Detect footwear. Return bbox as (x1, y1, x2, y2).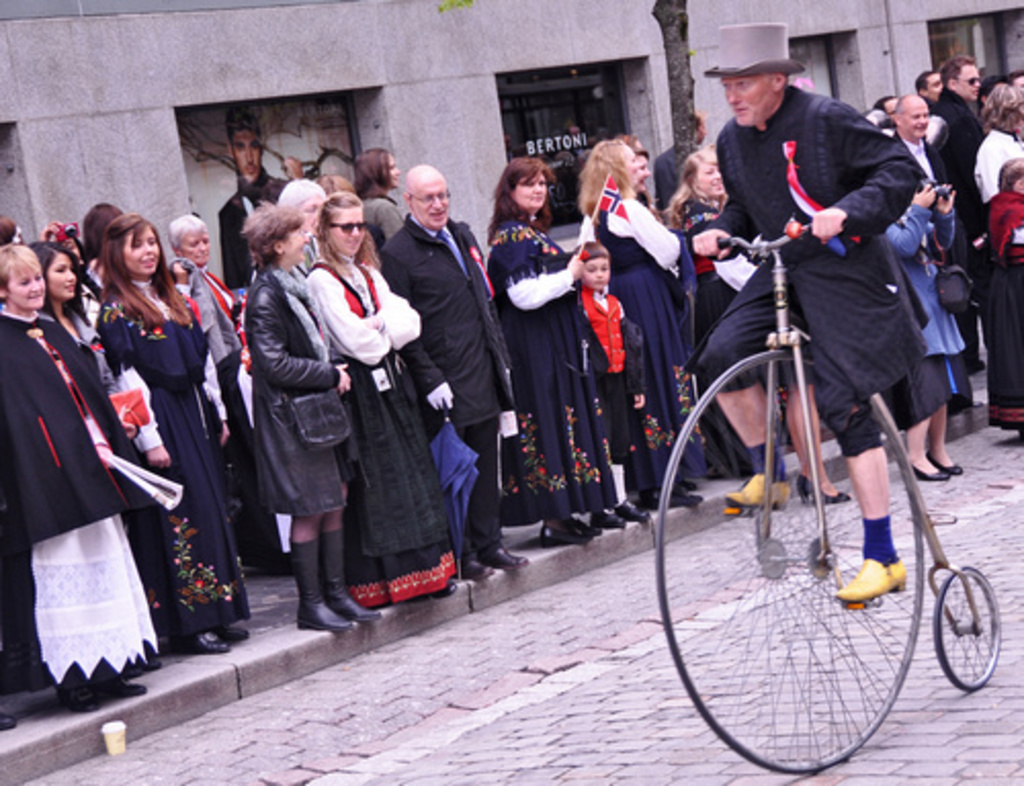
(301, 600, 354, 632).
